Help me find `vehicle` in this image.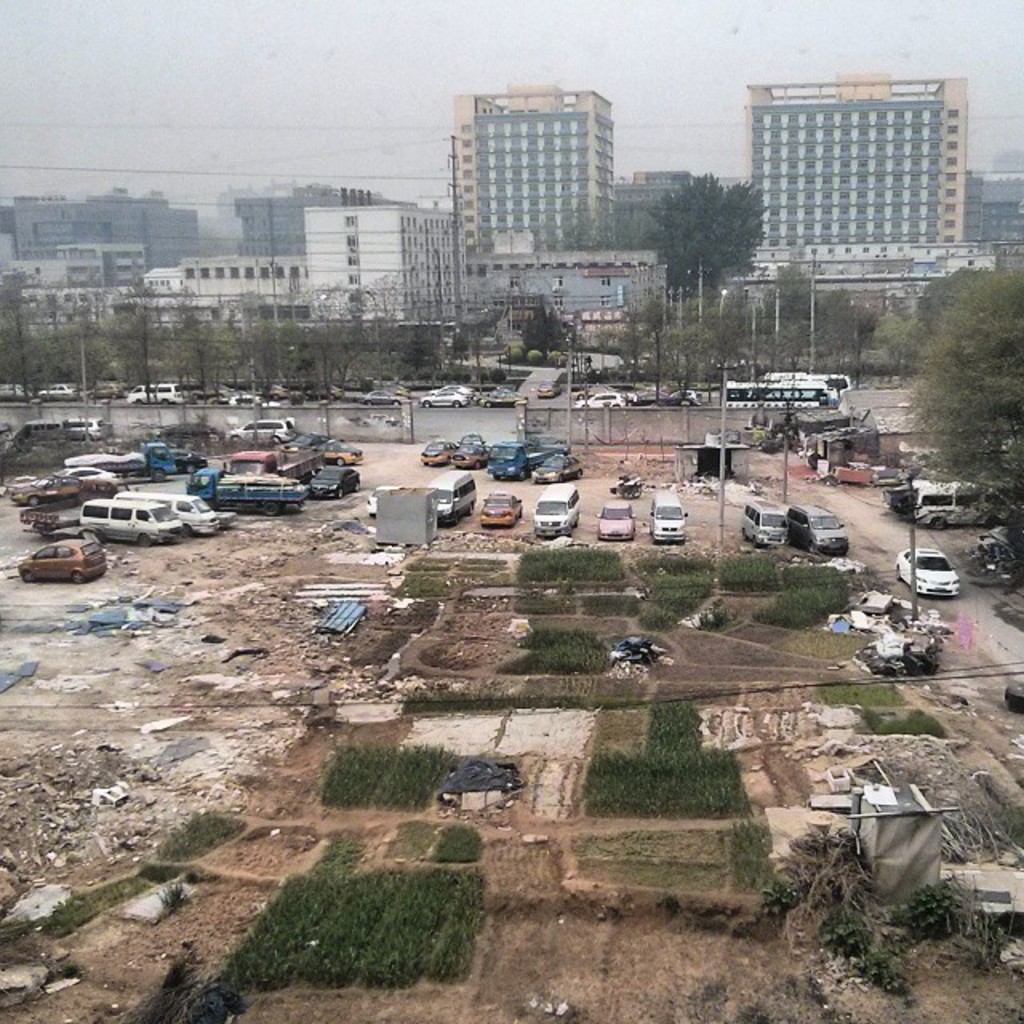
Found it: 72, 414, 118, 440.
